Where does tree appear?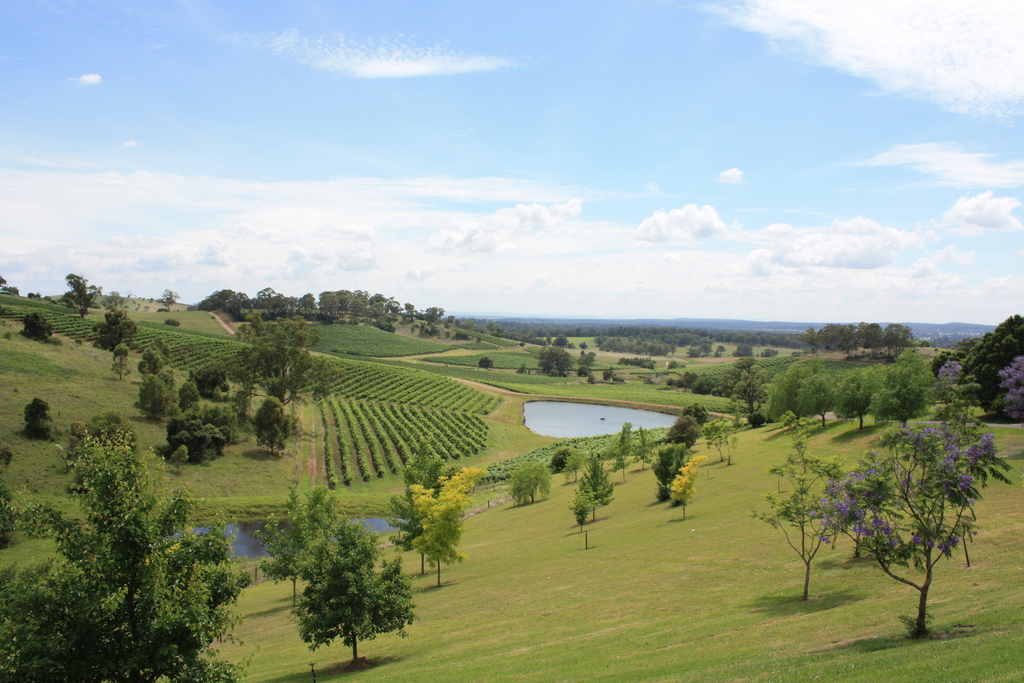
Appears at select_region(561, 448, 586, 482).
